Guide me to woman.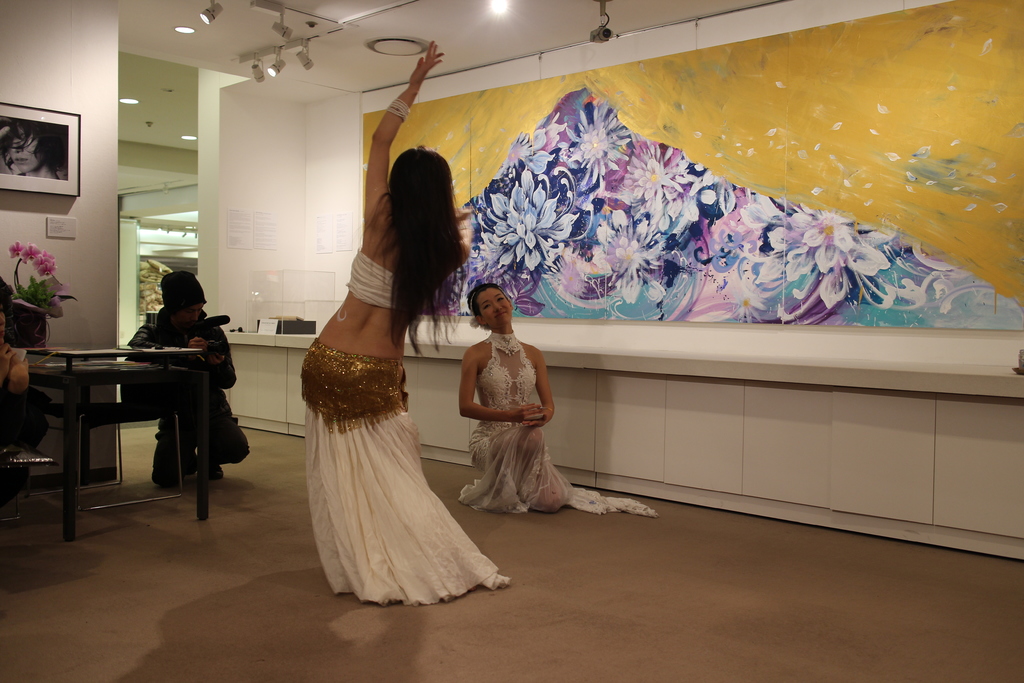
Guidance: BBox(298, 34, 515, 607).
